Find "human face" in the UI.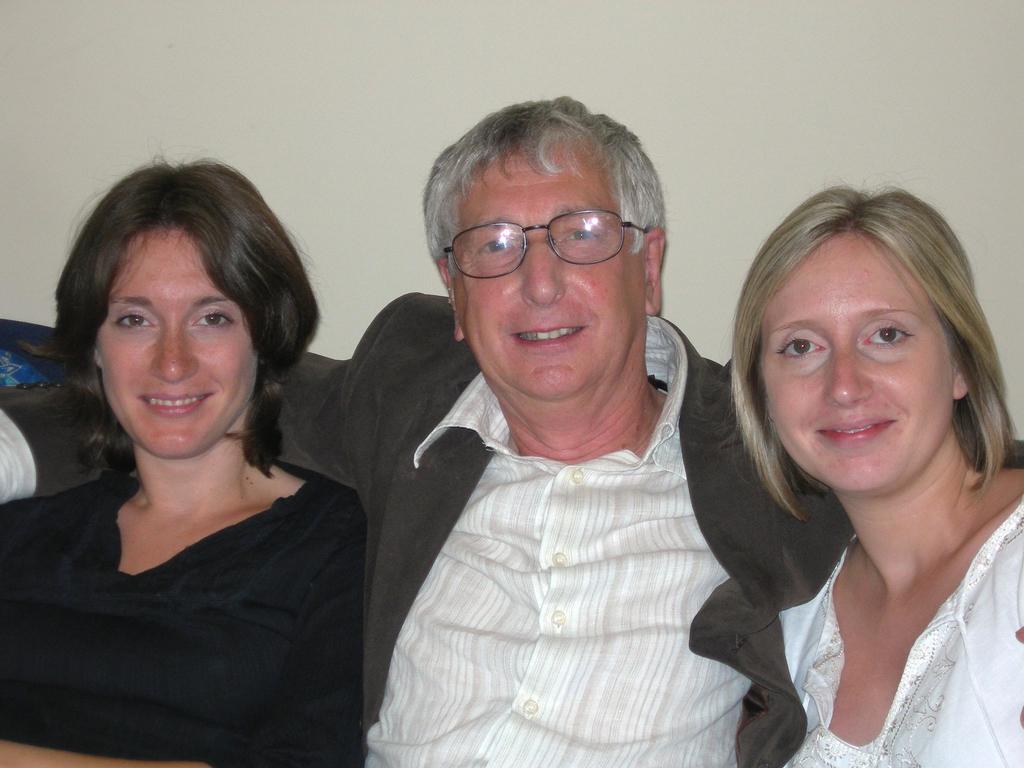
UI element at BBox(453, 145, 645, 402).
